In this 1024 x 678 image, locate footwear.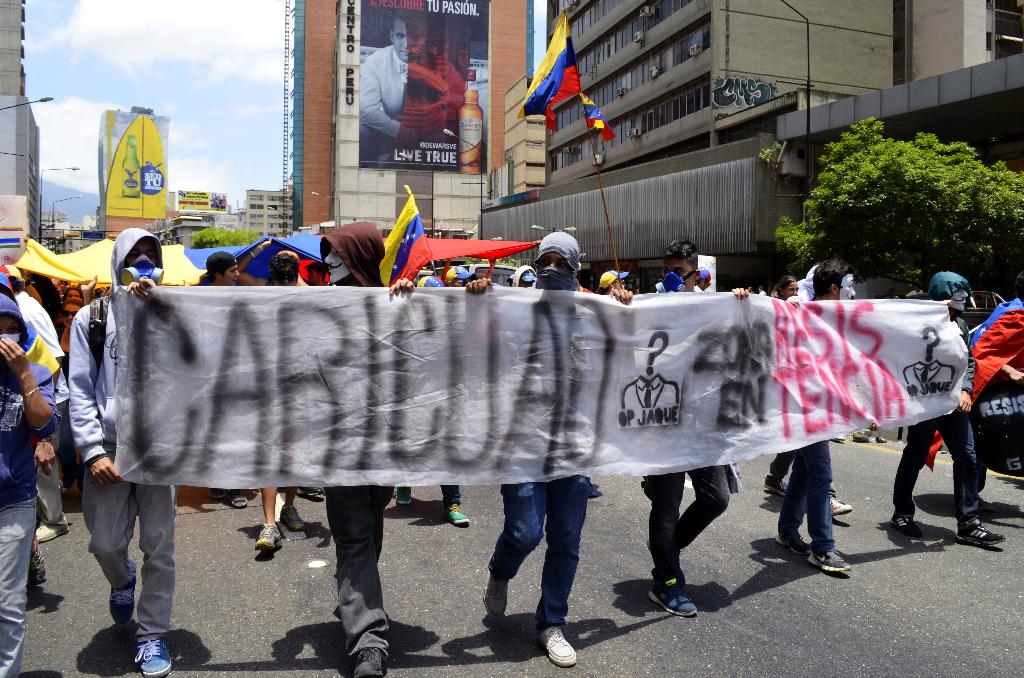
Bounding box: box=[109, 574, 140, 629].
